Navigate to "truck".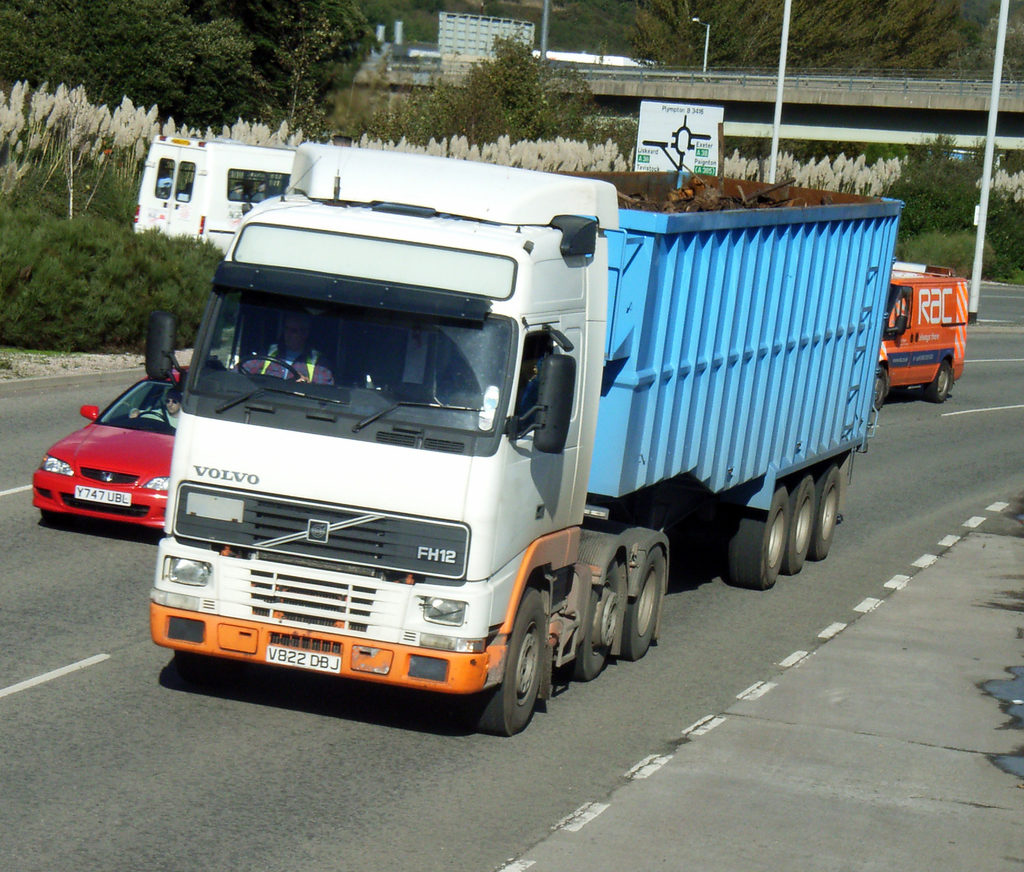
Navigation target: bbox=[146, 139, 907, 739].
